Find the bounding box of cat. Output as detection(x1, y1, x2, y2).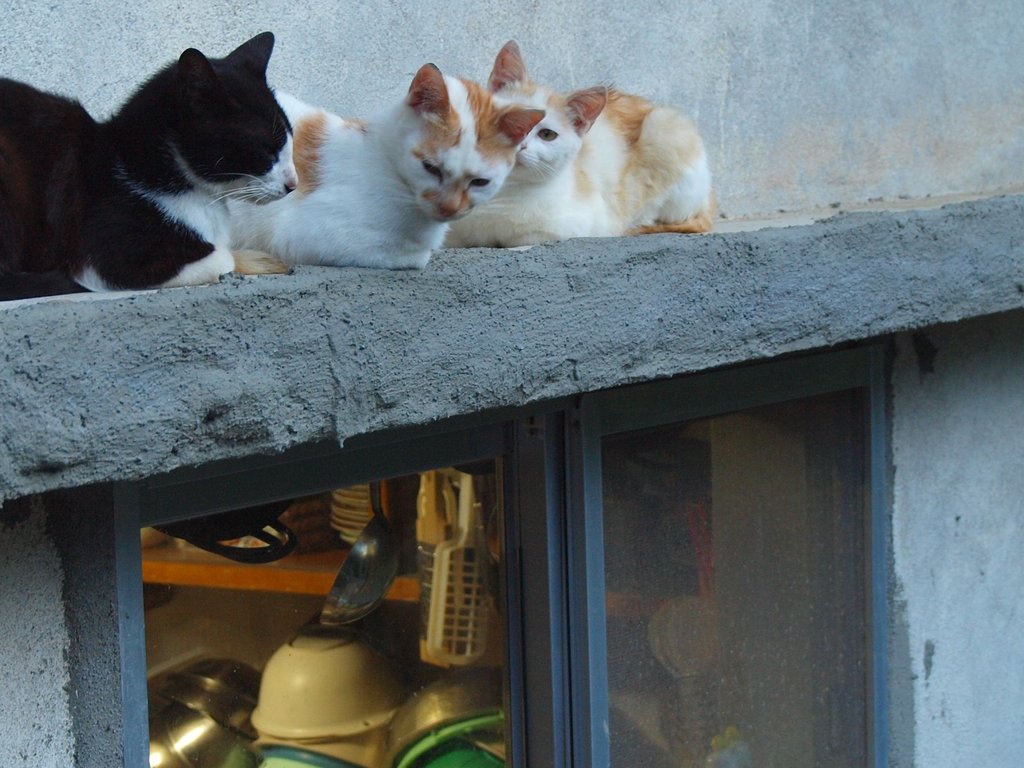
detection(0, 22, 298, 292).
